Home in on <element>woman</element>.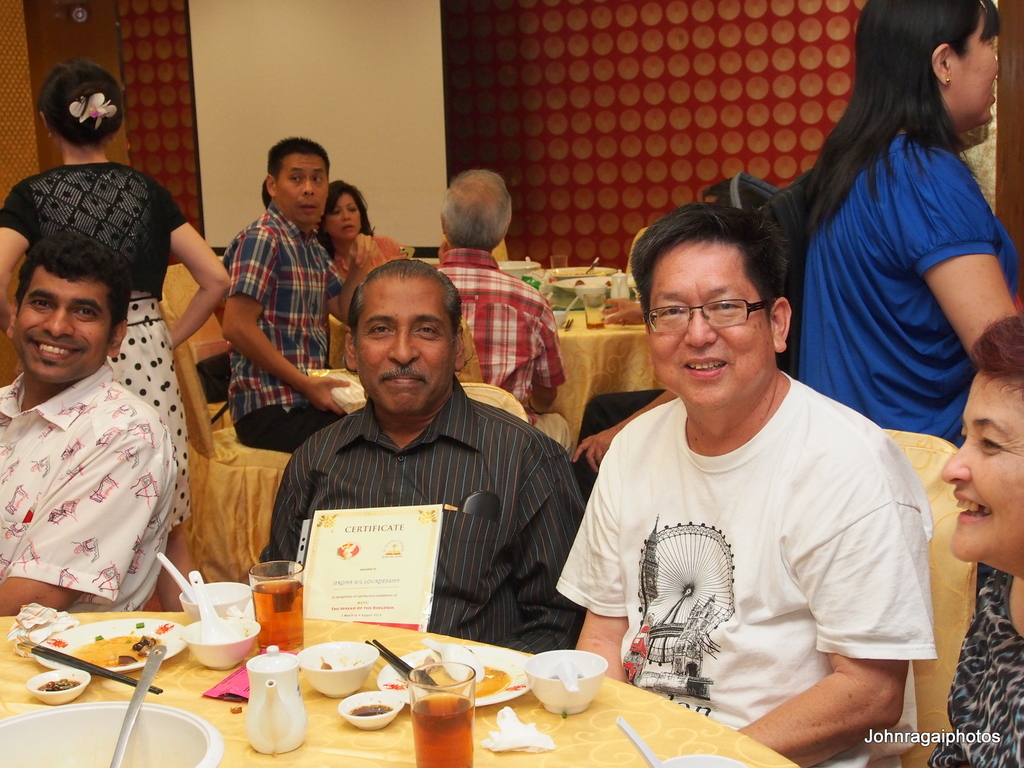
Homed in at (x1=317, y1=179, x2=418, y2=323).
